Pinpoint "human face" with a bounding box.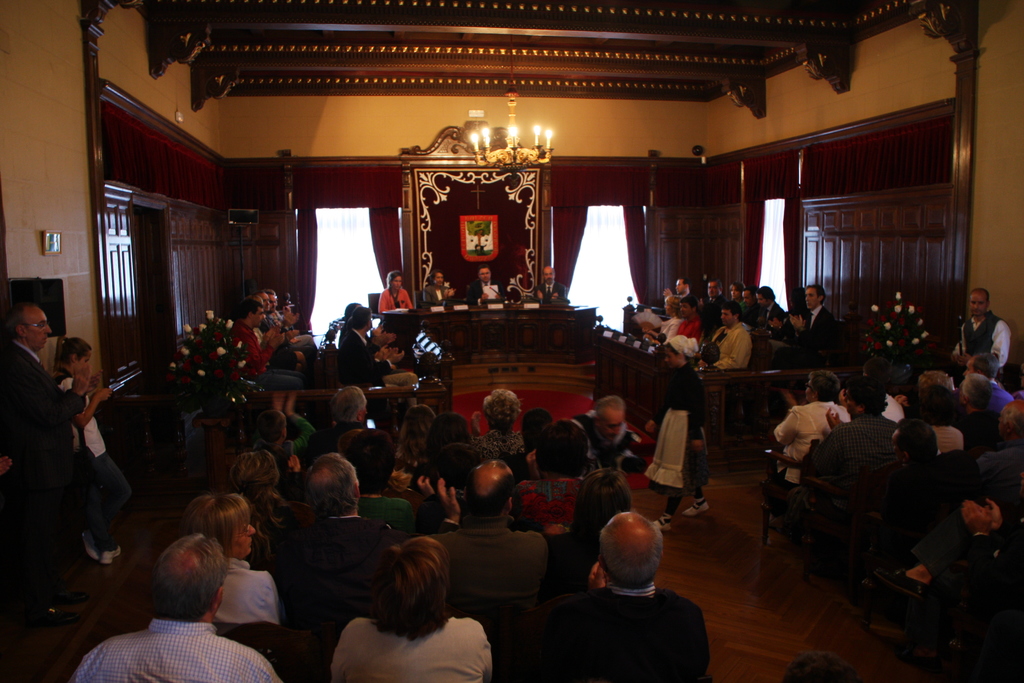
730,287,738,297.
